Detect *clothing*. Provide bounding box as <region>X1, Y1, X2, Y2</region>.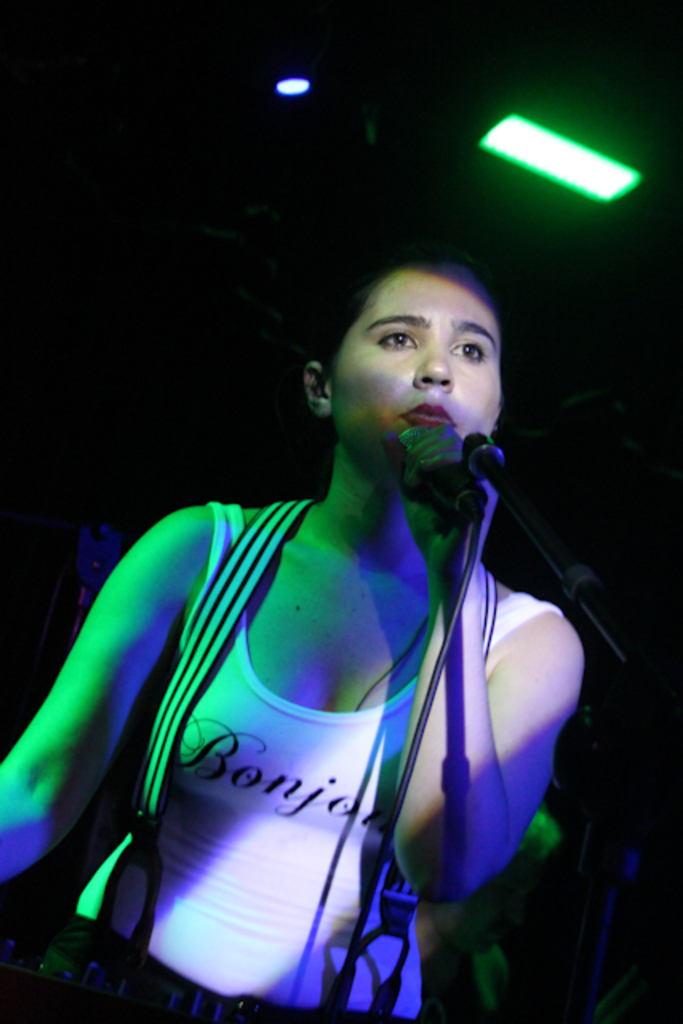
<region>77, 501, 557, 1014</region>.
